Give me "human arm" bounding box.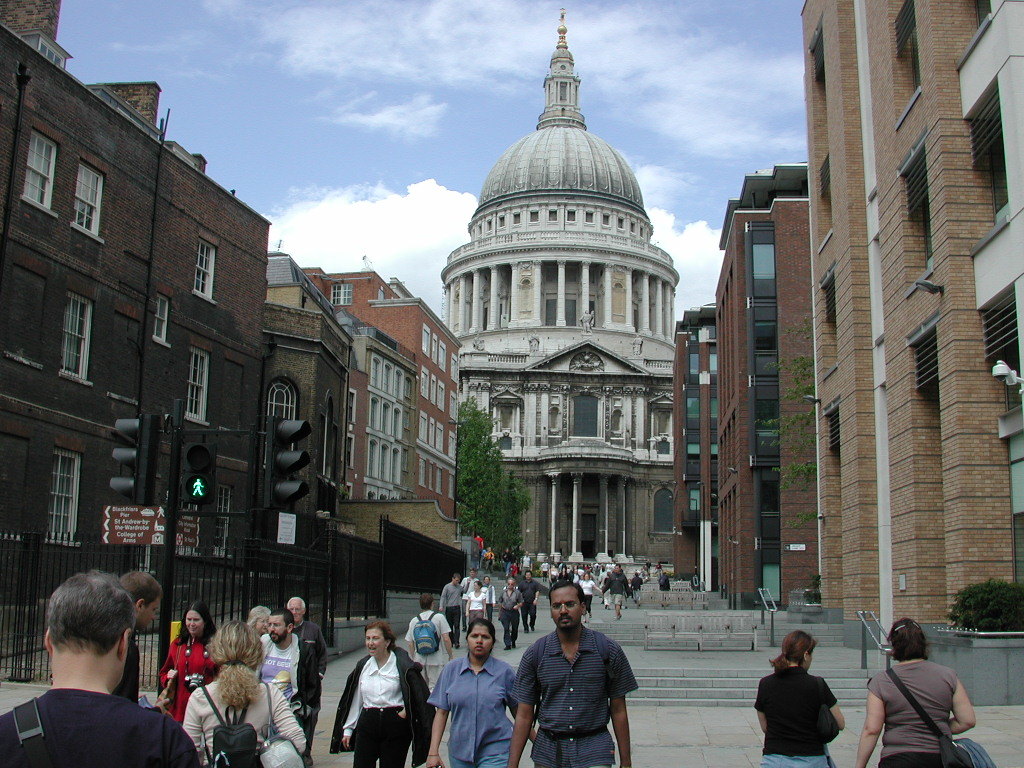
Rect(439, 610, 459, 661).
